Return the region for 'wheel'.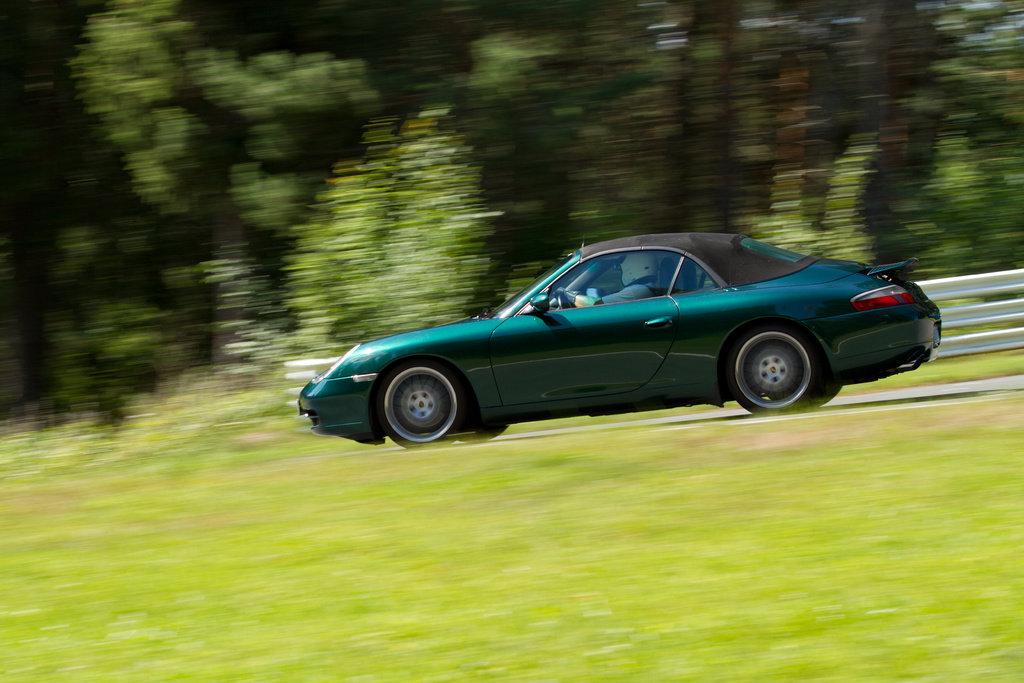
[552,293,572,309].
